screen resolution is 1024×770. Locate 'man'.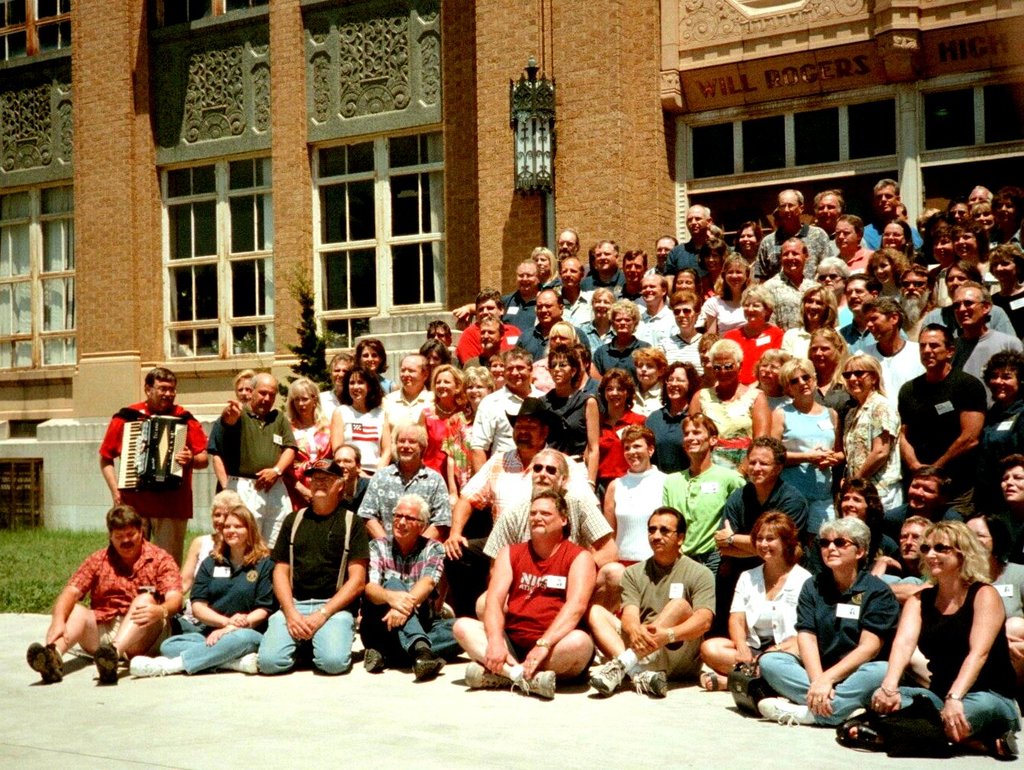
bbox(621, 279, 677, 352).
